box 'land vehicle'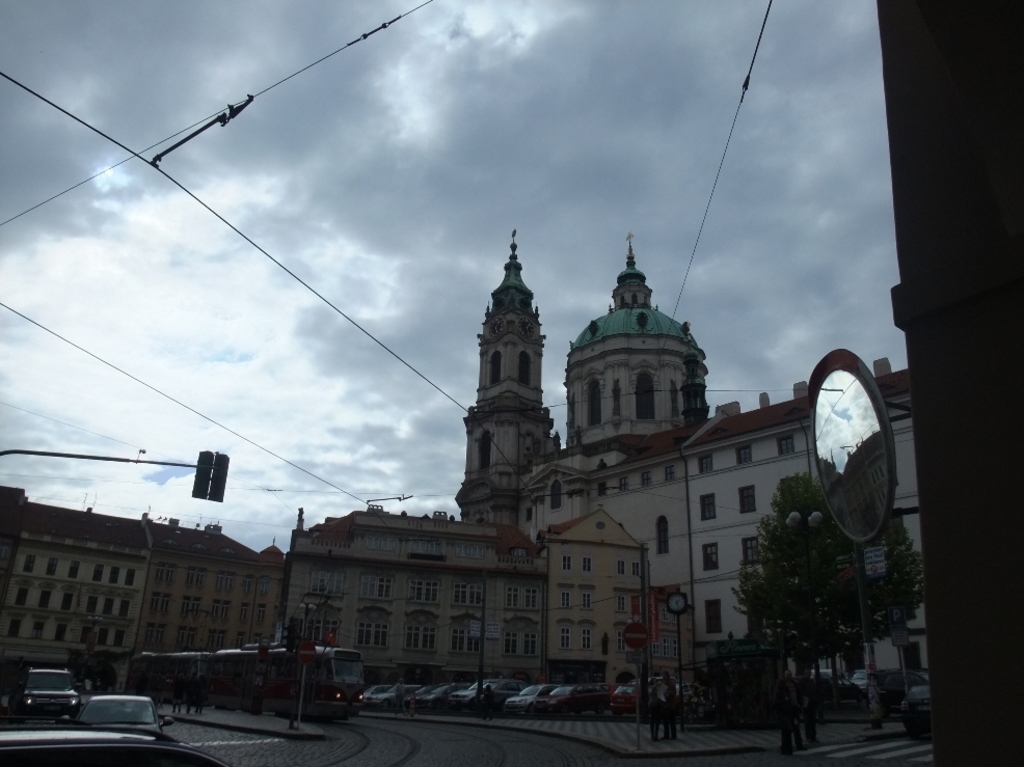
crop(19, 665, 75, 715)
